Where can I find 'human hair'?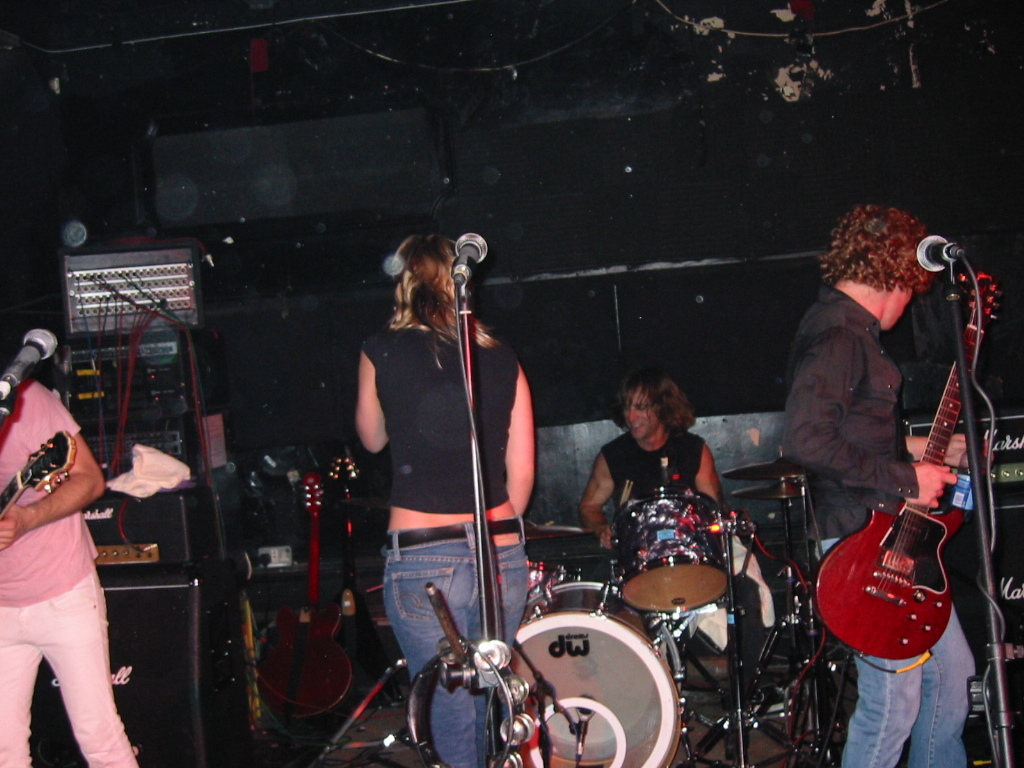
You can find it at (left=387, top=236, right=501, bottom=353).
